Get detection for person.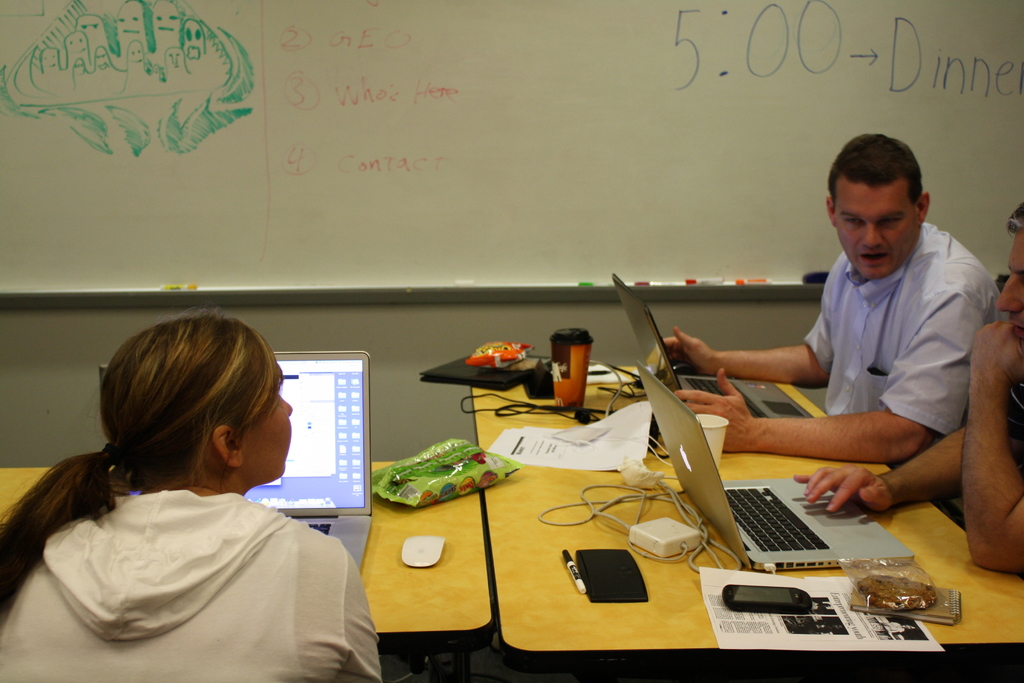
Detection: (886, 620, 915, 635).
